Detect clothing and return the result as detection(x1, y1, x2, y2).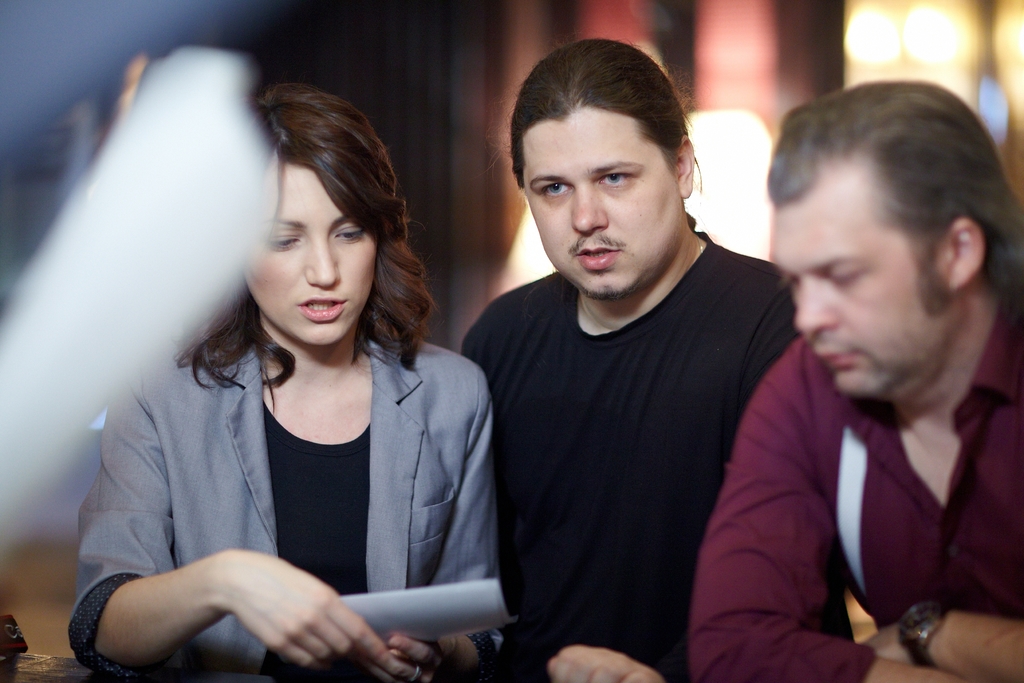
detection(462, 229, 865, 682).
